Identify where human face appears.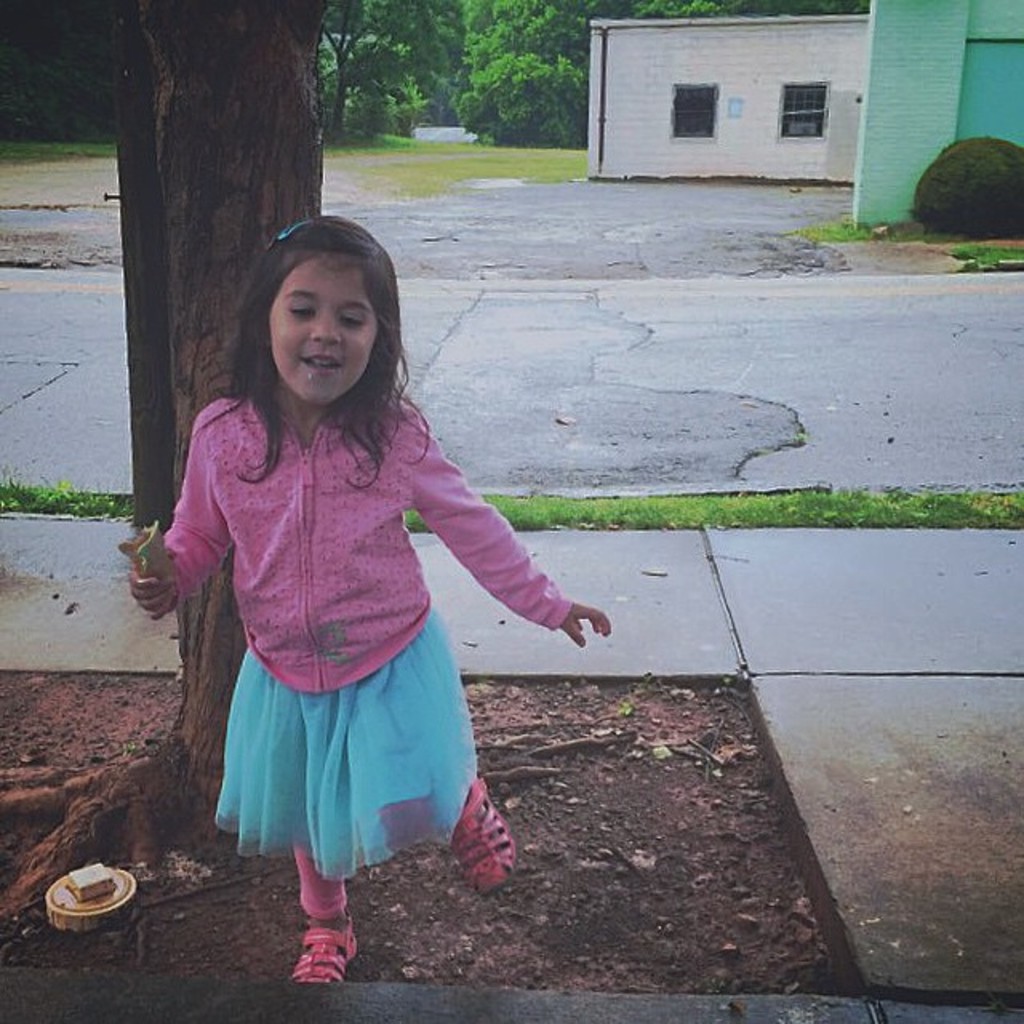
Appears at rect(269, 258, 378, 406).
